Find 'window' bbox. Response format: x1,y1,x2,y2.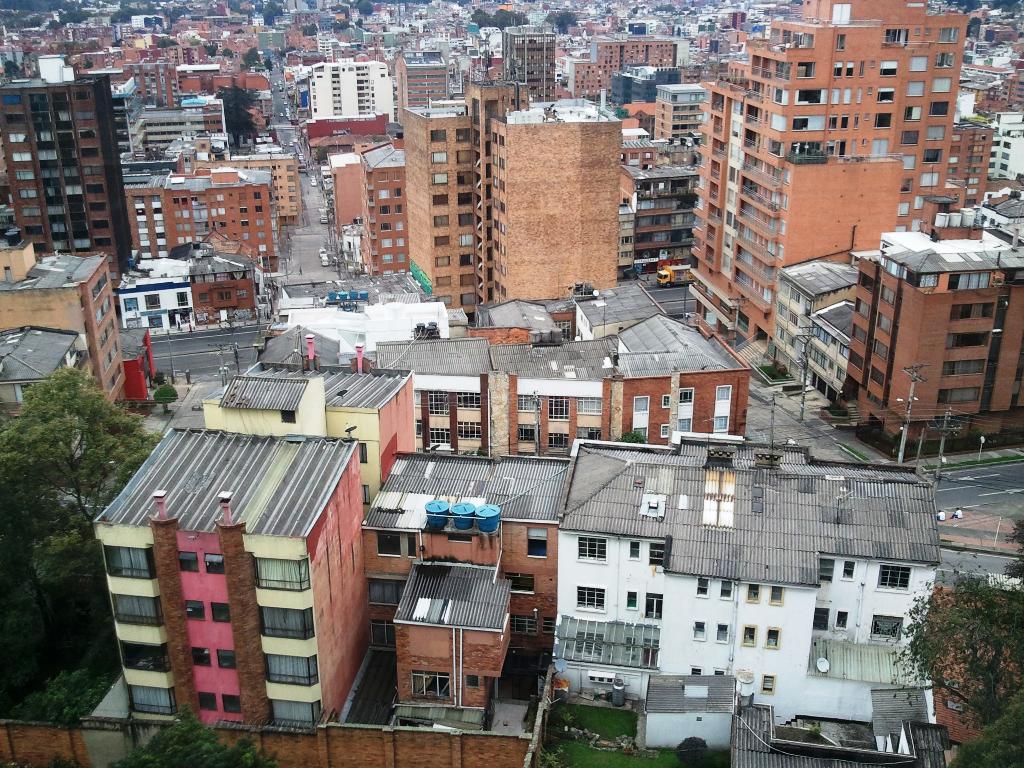
509,616,538,630.
